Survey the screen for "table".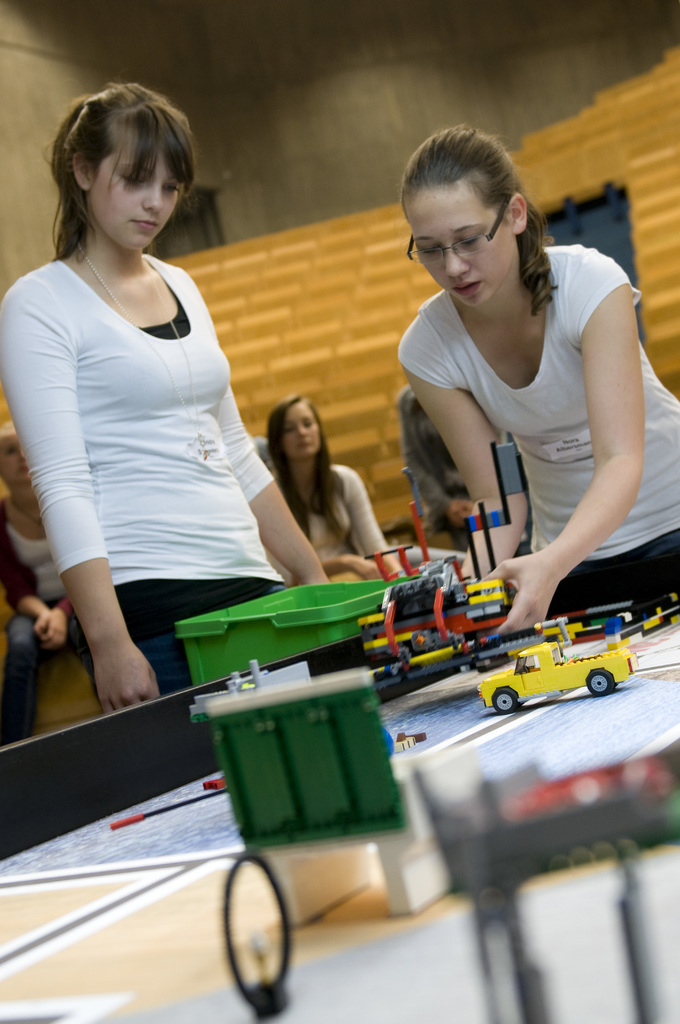
Survey found: (left=0, top=594, right=679, bottom=1023).
